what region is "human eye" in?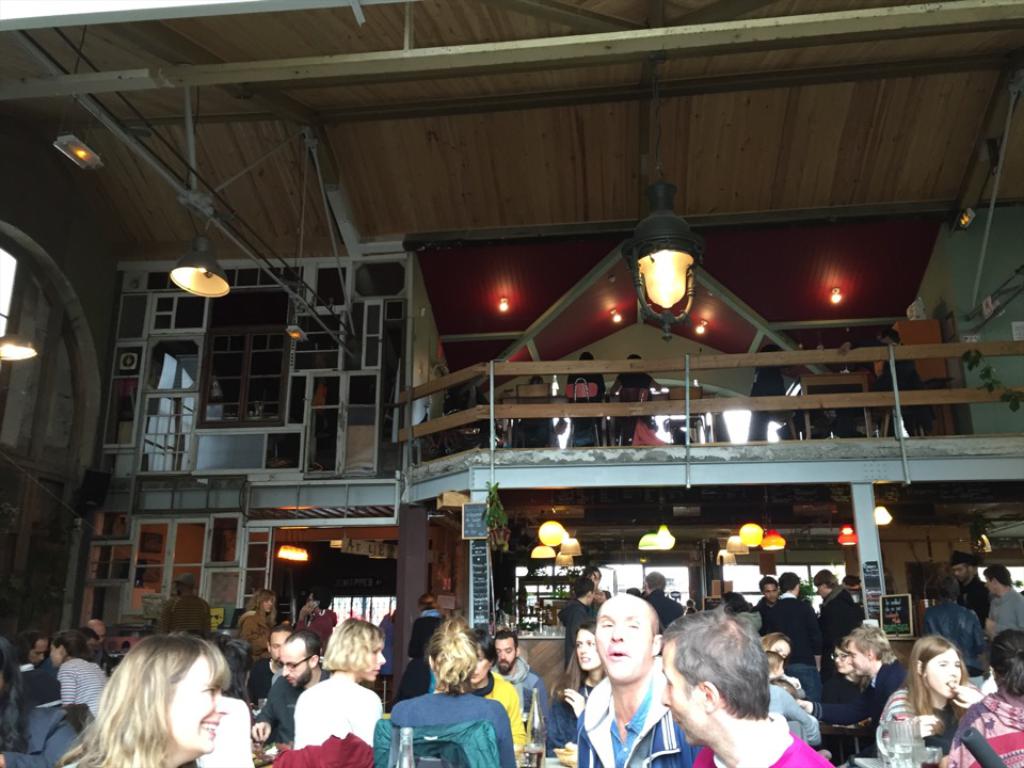
x1=939, y1=658, x2=947, y2=666.
